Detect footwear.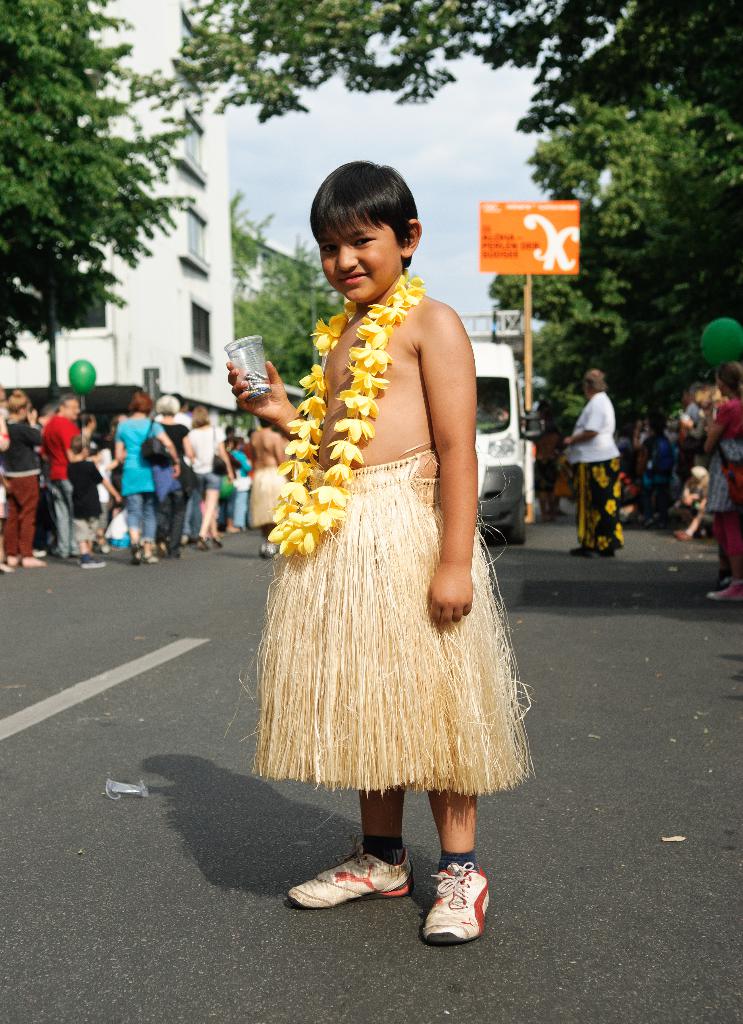
Detected at bbox=[423, 861, 486, 950].
